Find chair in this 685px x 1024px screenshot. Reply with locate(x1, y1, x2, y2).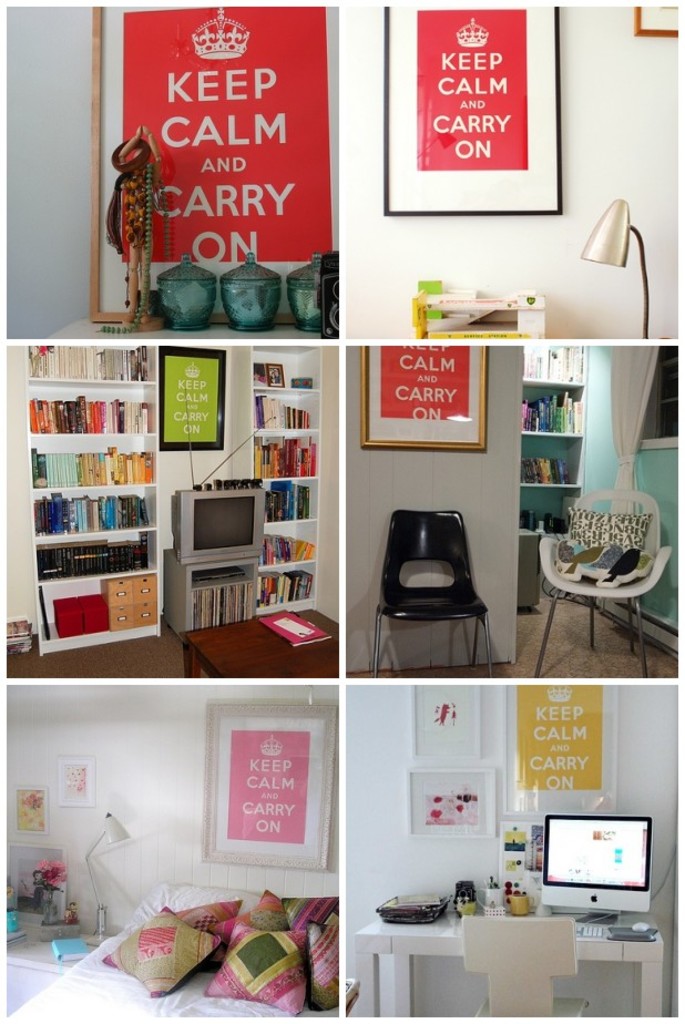
locate(359, 511, 495, 675).
